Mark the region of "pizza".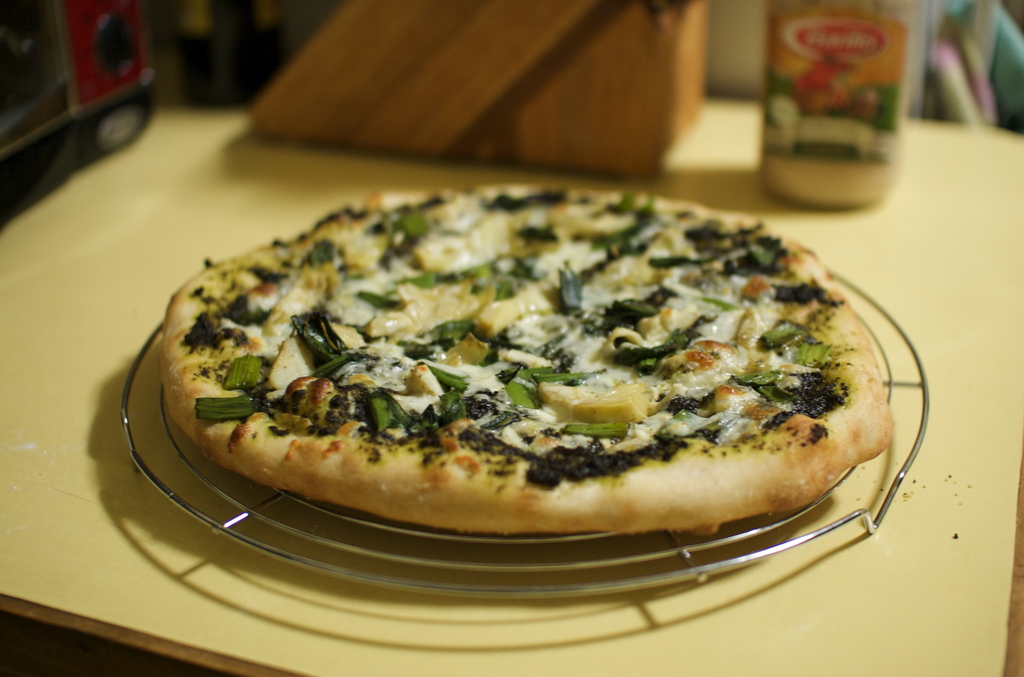
Region: <bbox>153, 182, 922, 542</bbox>.
